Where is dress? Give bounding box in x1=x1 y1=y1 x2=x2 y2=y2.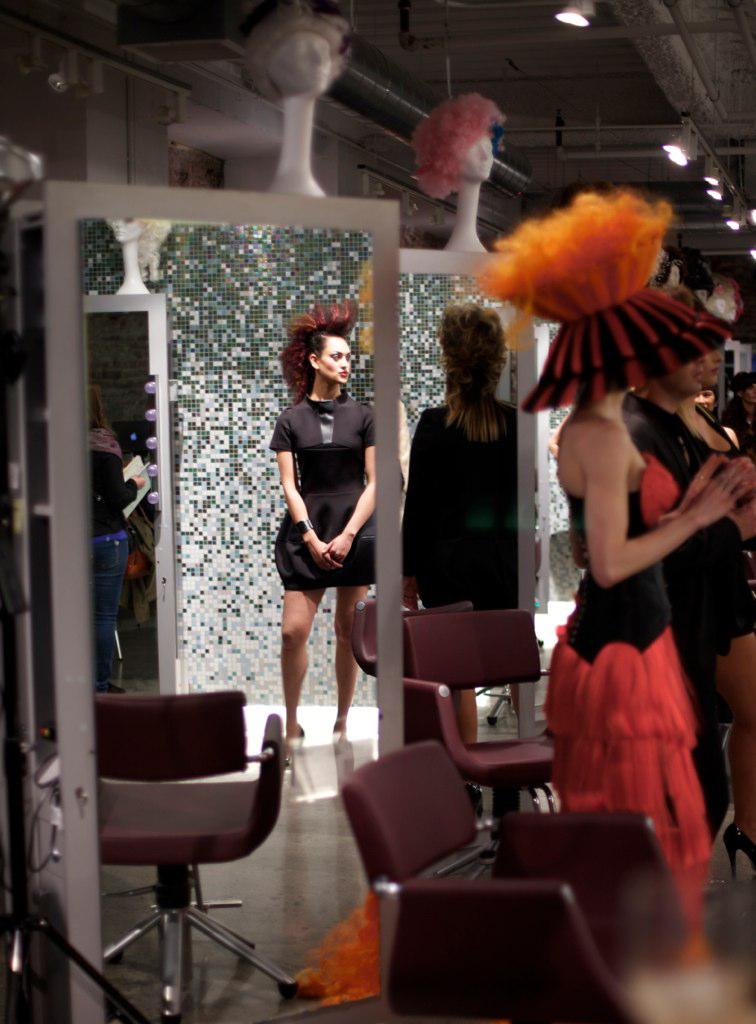
x1=267 y1=391 x2=376 y2=593.
